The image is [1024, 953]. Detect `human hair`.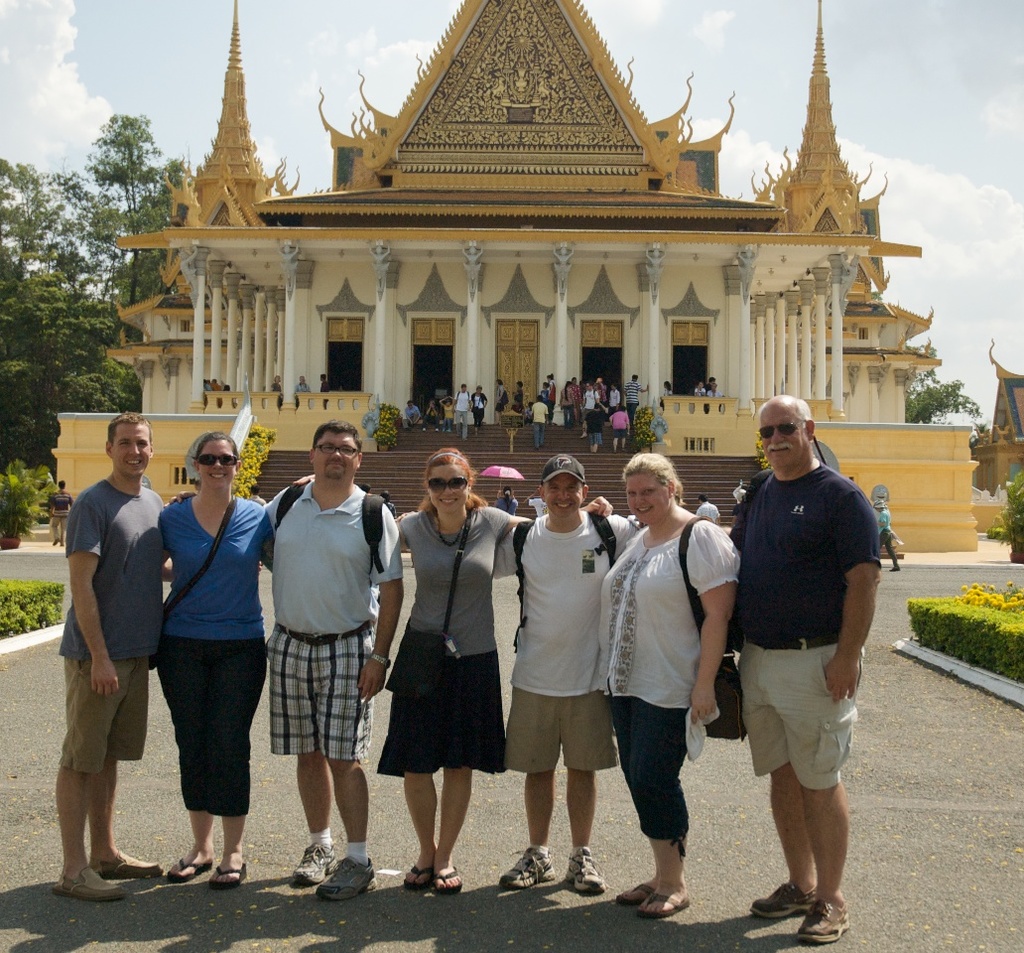
Detection: BBox(222, 385, 227, 391).
